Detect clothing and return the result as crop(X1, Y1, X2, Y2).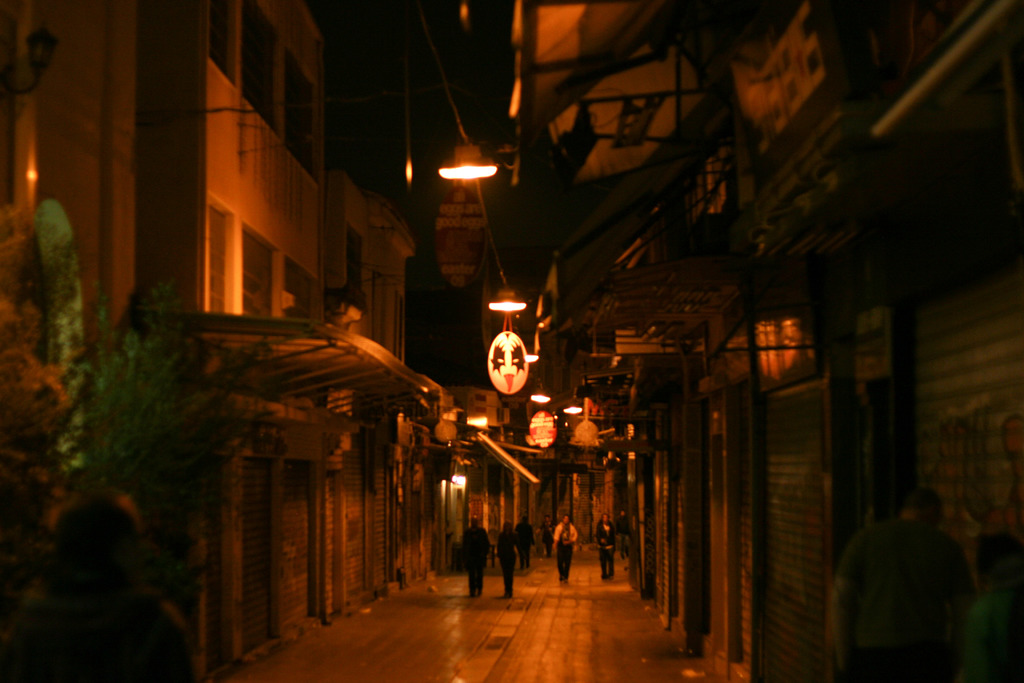
crop(460, 520, 485, 605).
